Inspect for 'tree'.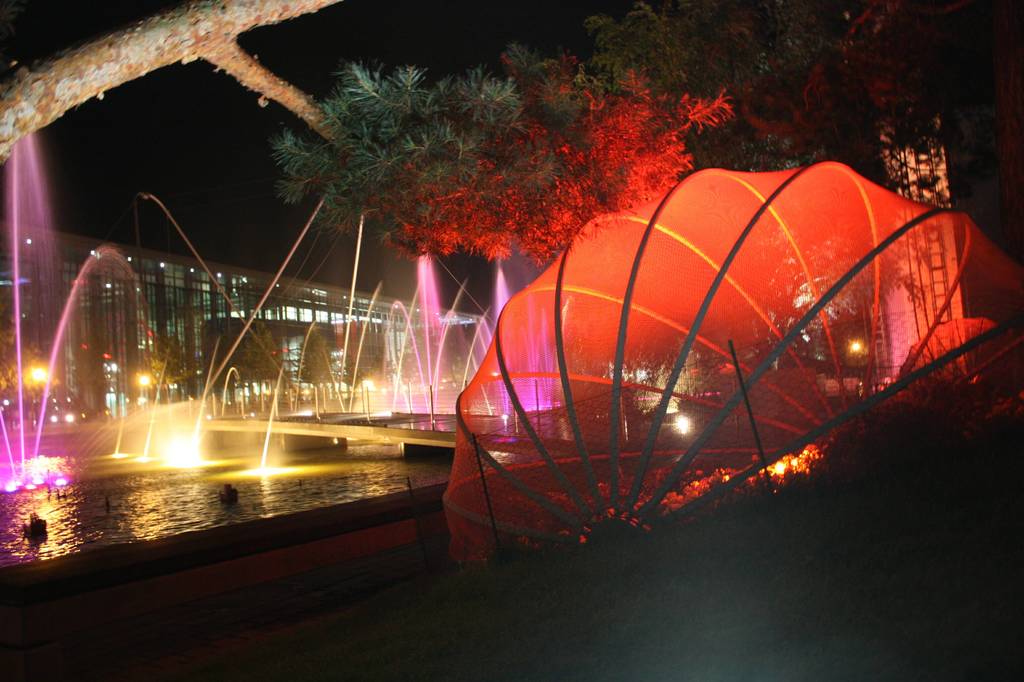
Inspection: pyautogui.locateOnScreen(0, 0, 731, 263).
